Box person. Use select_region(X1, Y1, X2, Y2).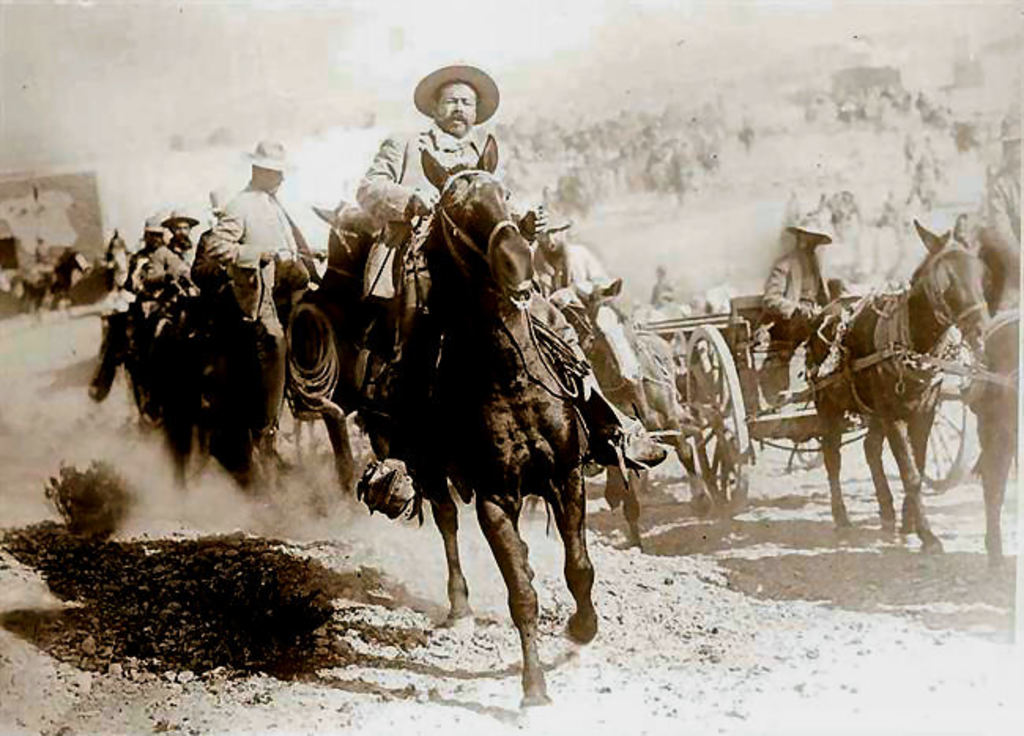
select_region(208, 129, 320, 345).
